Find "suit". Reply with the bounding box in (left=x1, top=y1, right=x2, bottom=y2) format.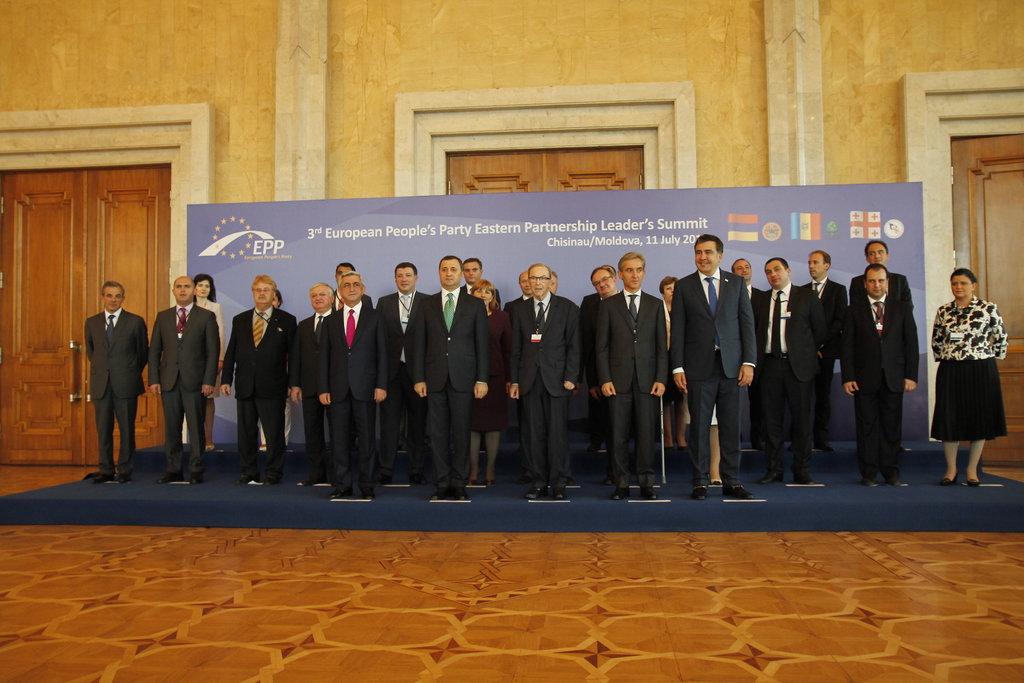
(left=316, top=300, right=385, bottom=486).
